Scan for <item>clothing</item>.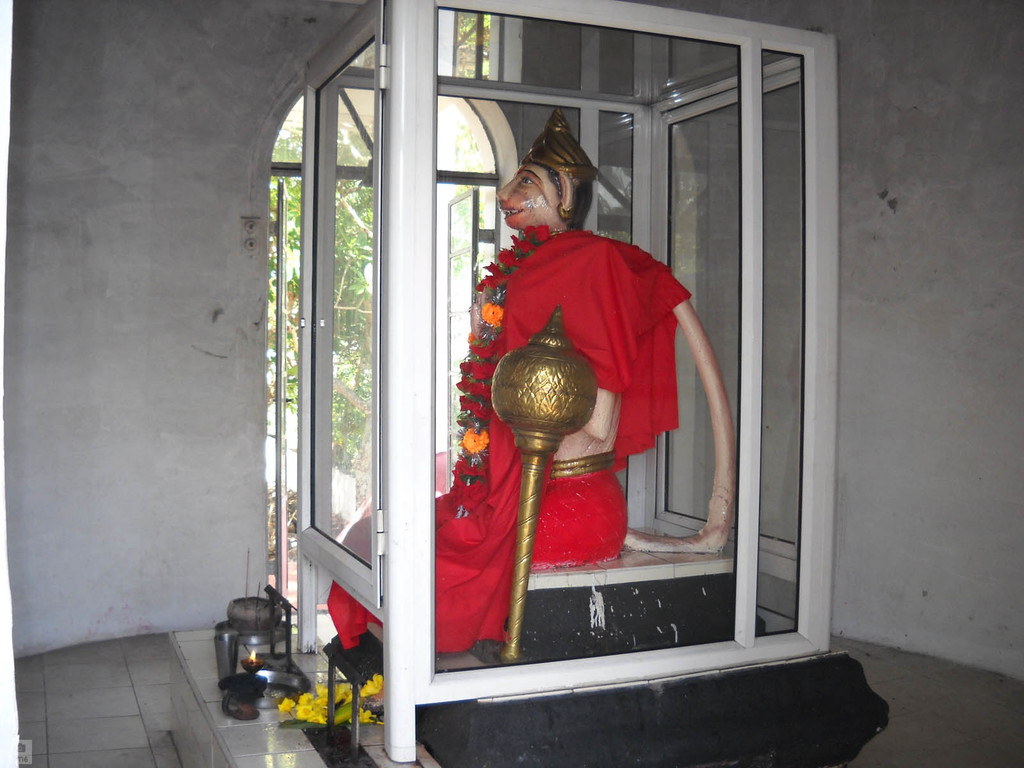
Scan result: pyautogui.locateOnScreen(324, 217, 695, 653).
